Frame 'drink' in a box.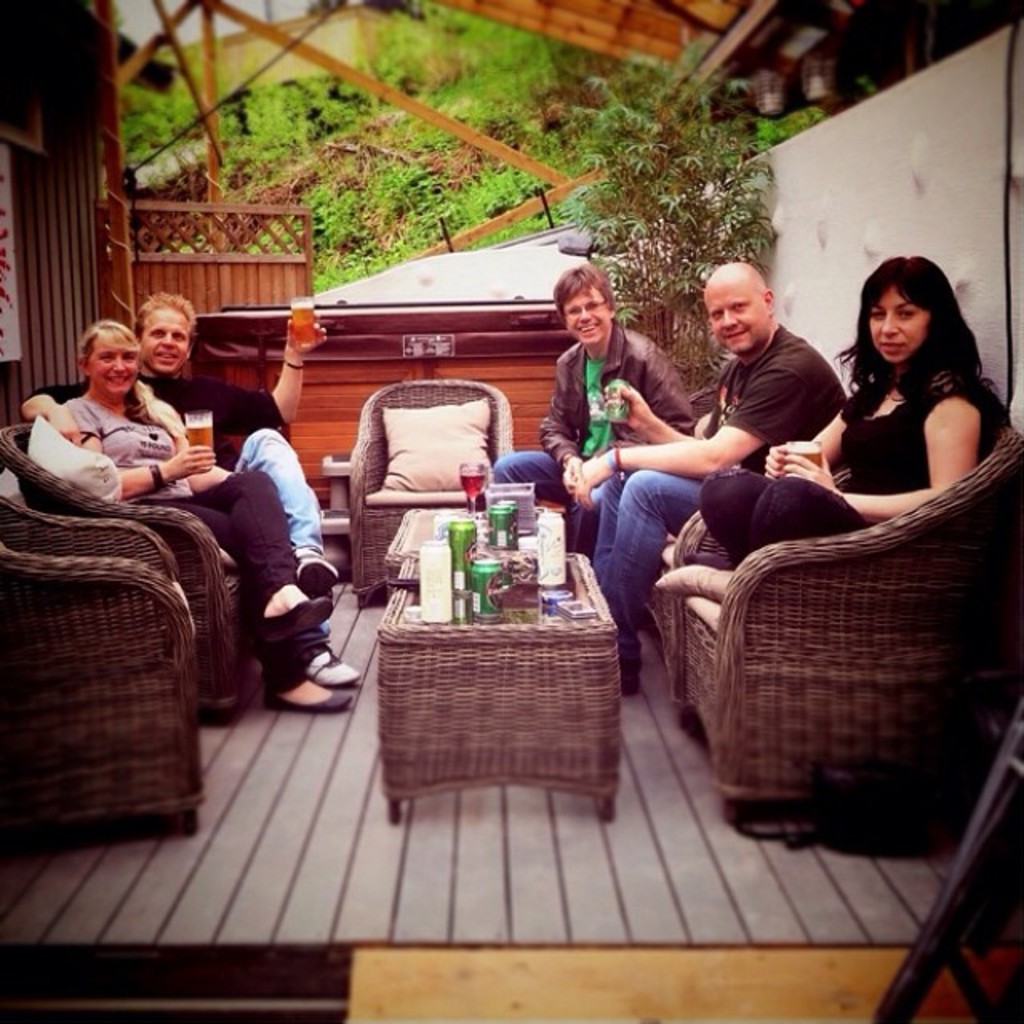
box=[283, 302, 318, 355].
